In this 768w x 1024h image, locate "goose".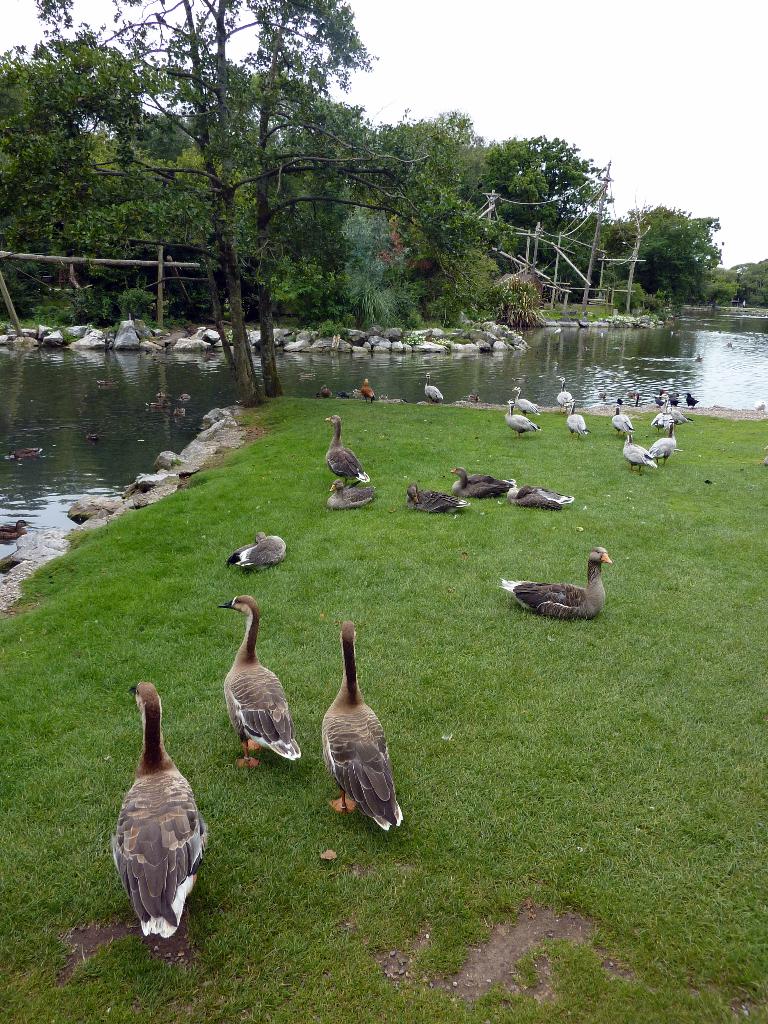
Bounding box: BBox(515, 481, 569, 509).
